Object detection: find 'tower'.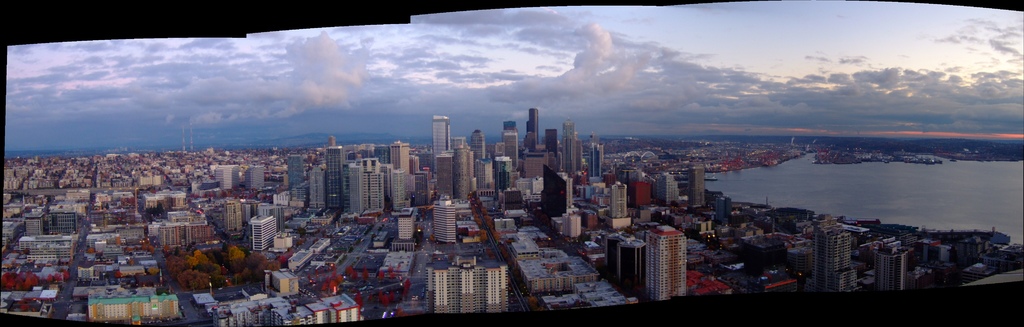
[x1=877, y1=241, x2=915, y2=299].
